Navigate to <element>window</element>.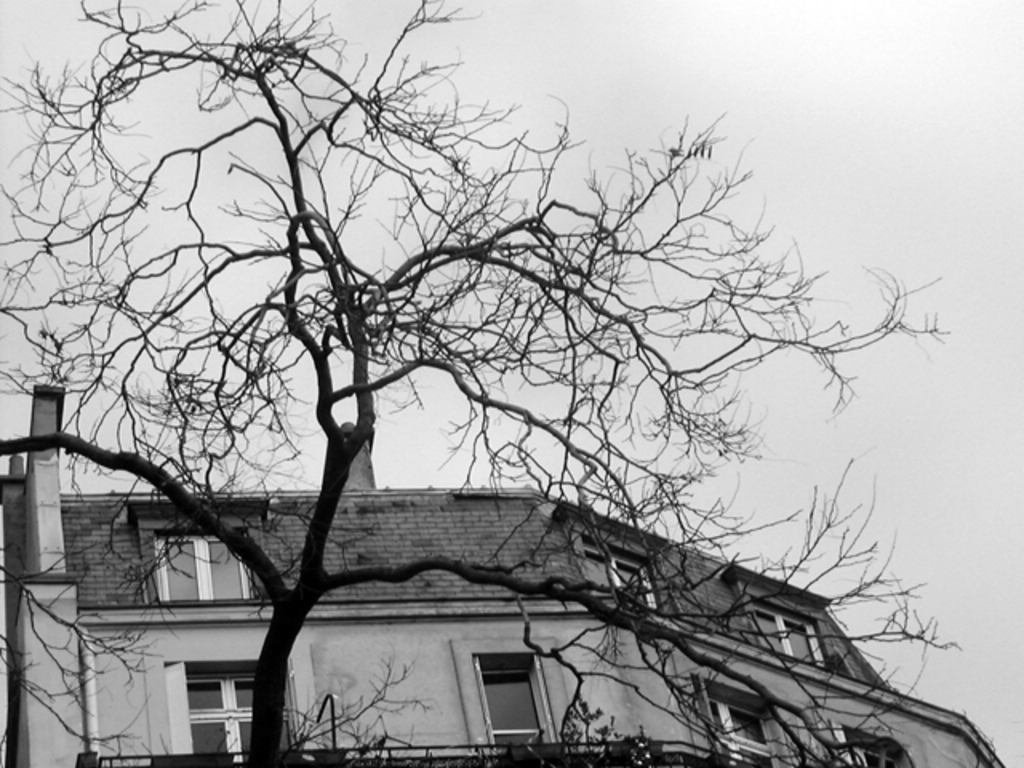
Navigation target: 158/656/298/765.
